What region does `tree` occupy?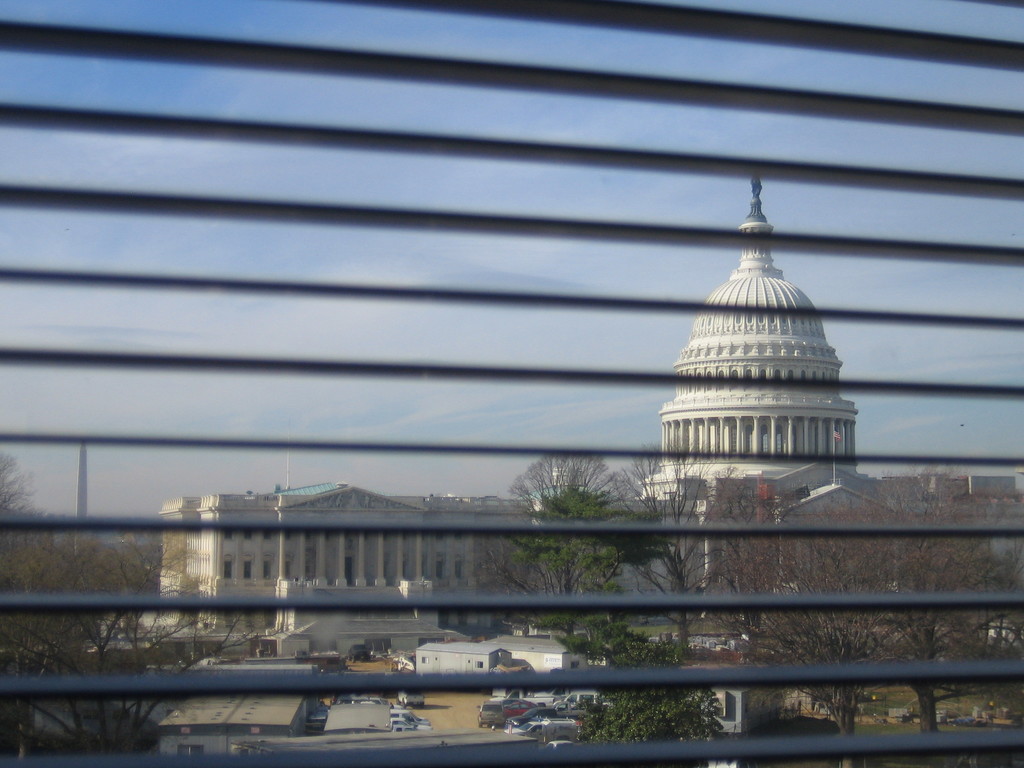
detection(862, 492, 1023, 767).
